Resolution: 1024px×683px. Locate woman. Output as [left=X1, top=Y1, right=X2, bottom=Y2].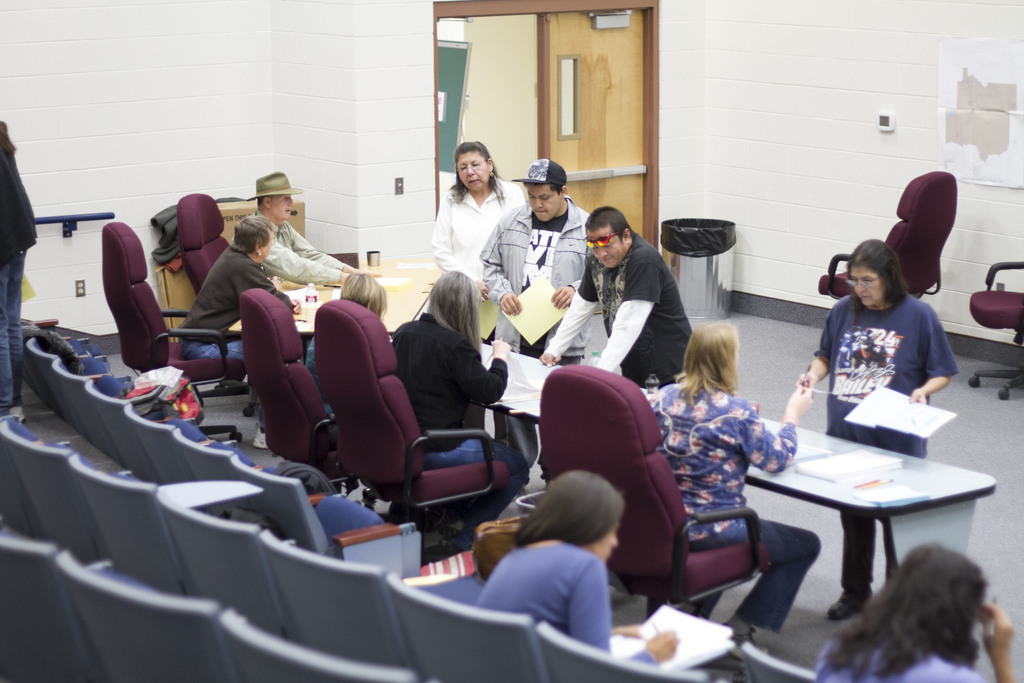
[left=643, top=319, right=820, bottom=652].
